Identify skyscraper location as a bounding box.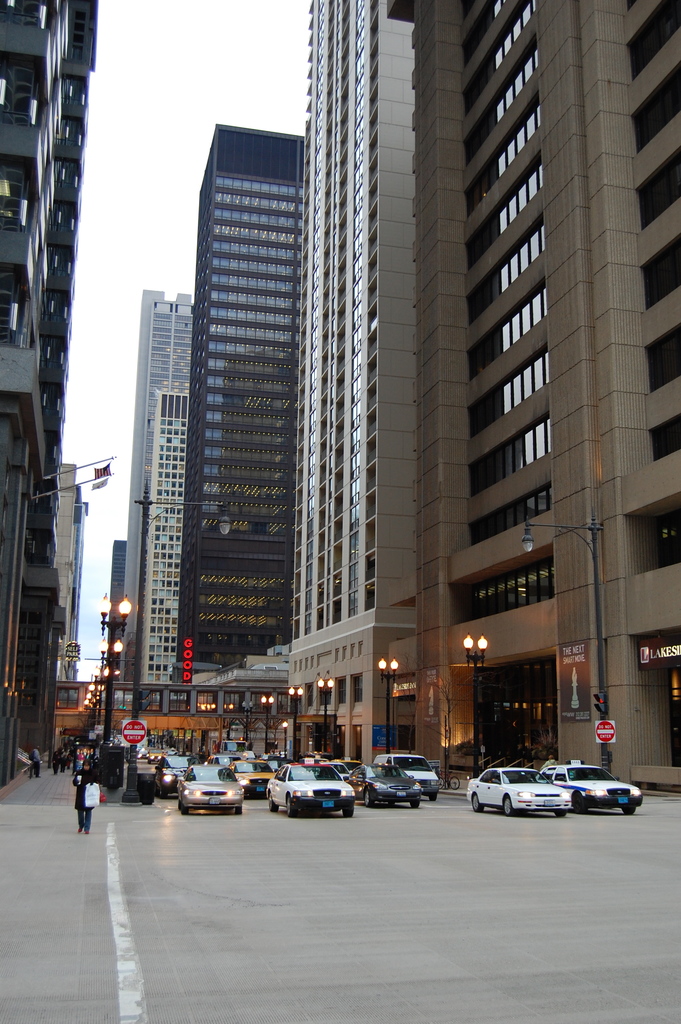
Rect(291, 0, 415, 767).
